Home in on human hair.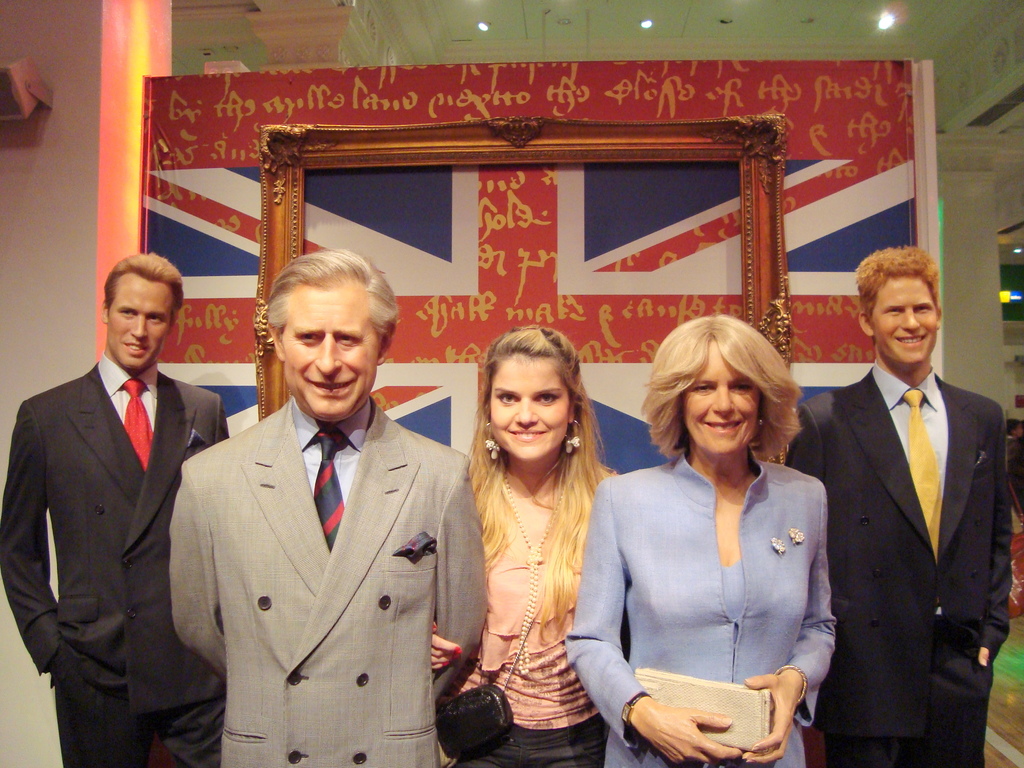
Homed in at detection(106, 250, 186, 331).
